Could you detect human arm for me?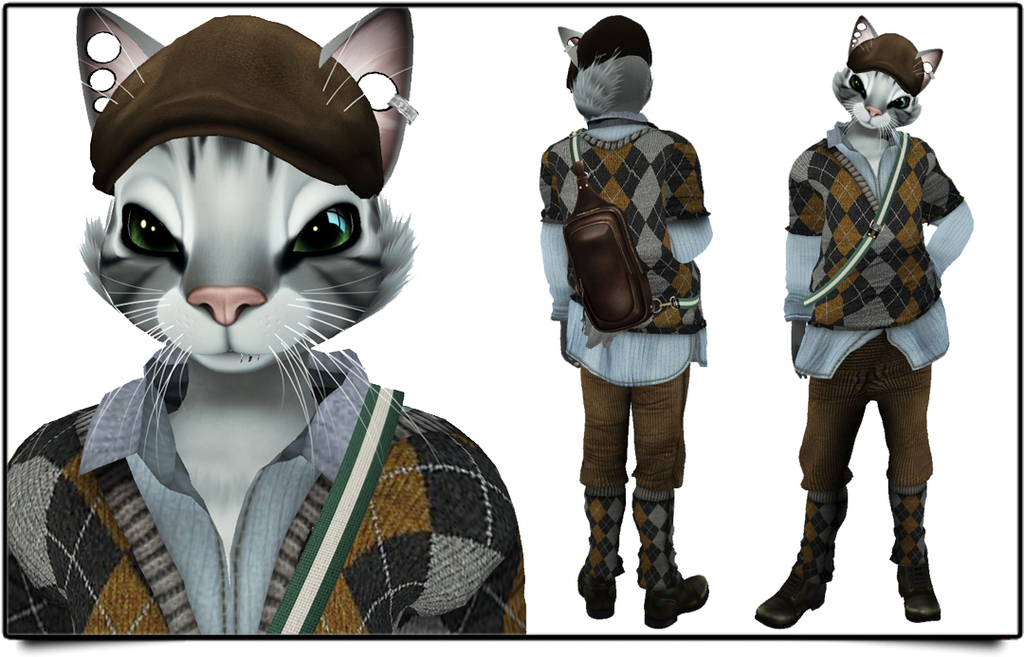
Detection result: detection(413, 442, 529, 642).
